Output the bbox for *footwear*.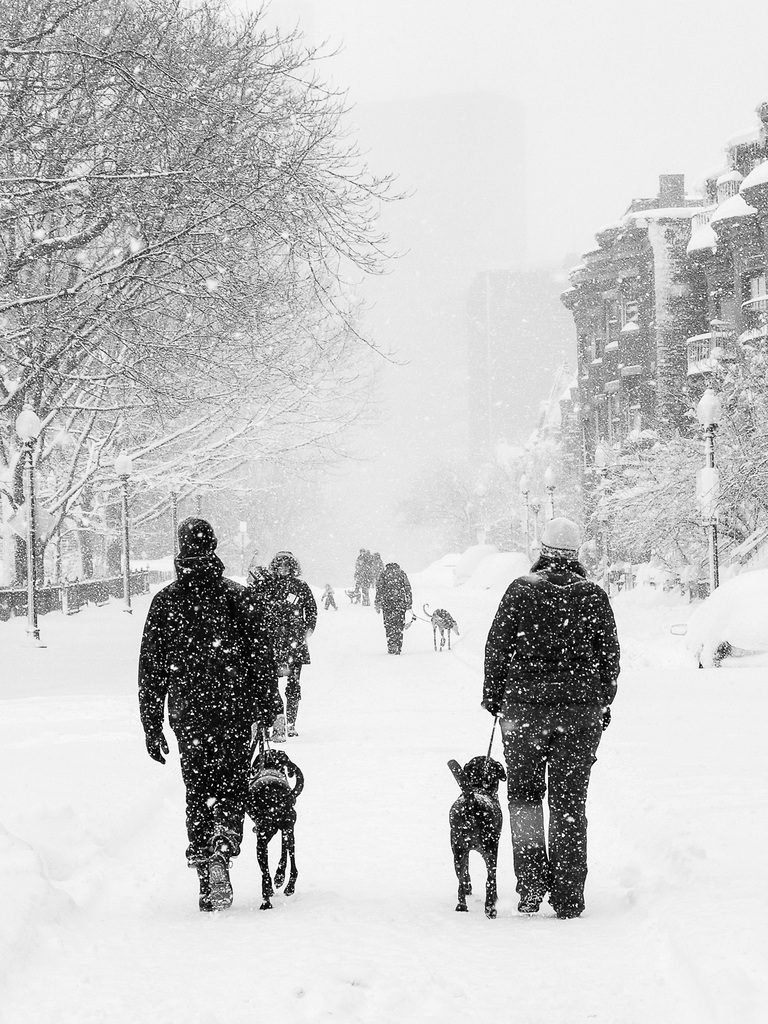
[205,852,237,911].
